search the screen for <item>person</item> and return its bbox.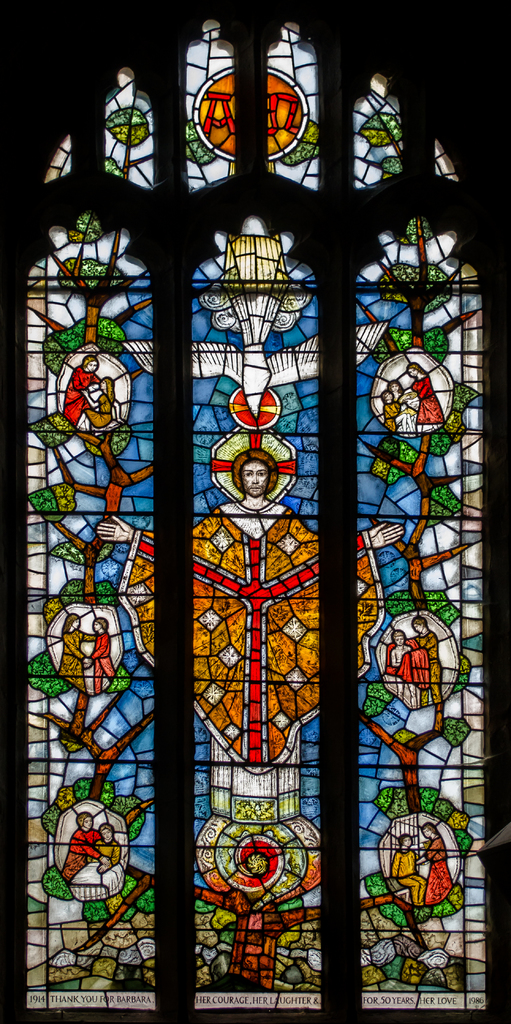
Found: [x1=97, y1=447, x2=407, y2=774].
